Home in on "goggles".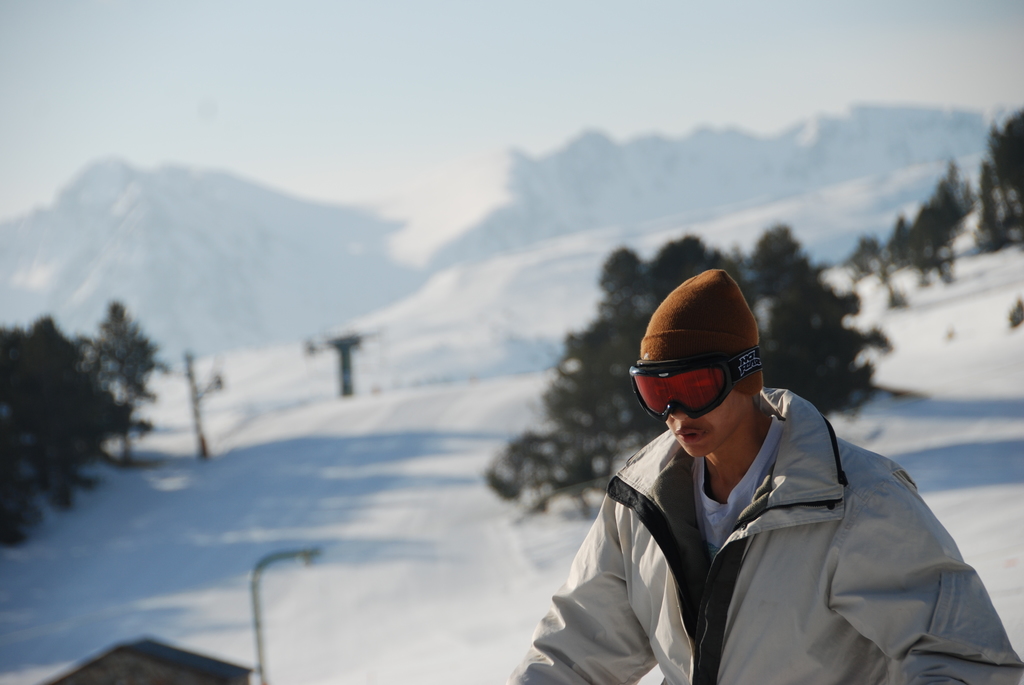
Homed in at l=625, t=347, r=768, b=433.
